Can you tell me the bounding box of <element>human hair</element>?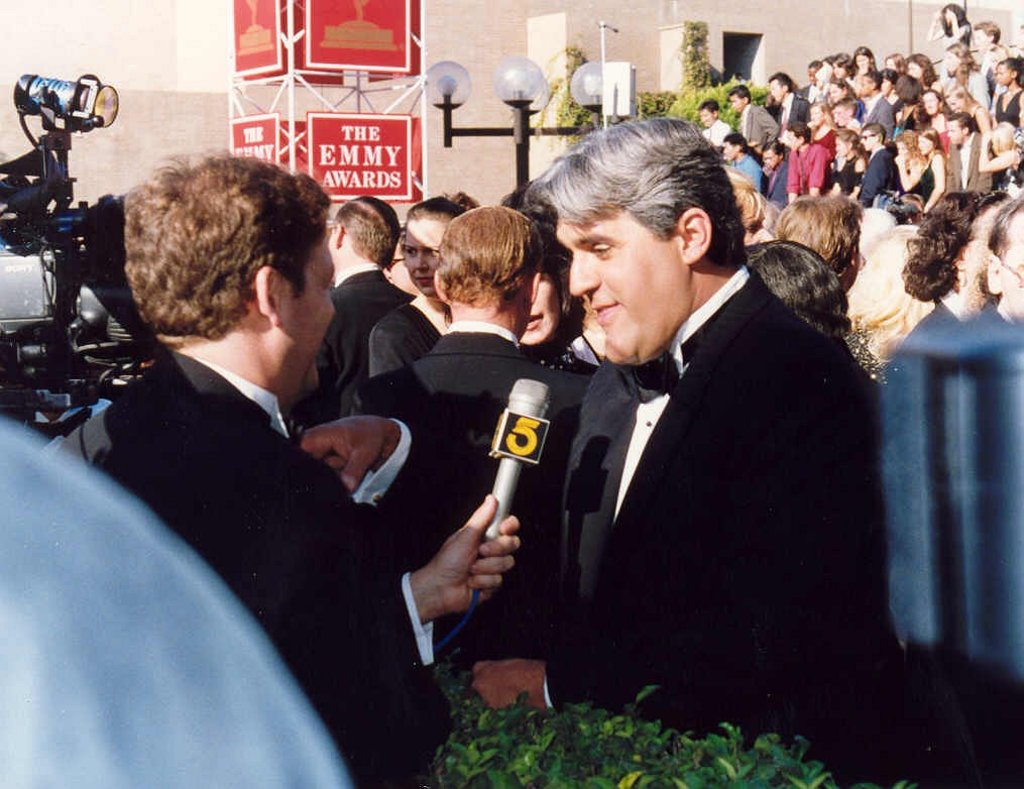
[left=696, top=97, right=719, bottom=118].
